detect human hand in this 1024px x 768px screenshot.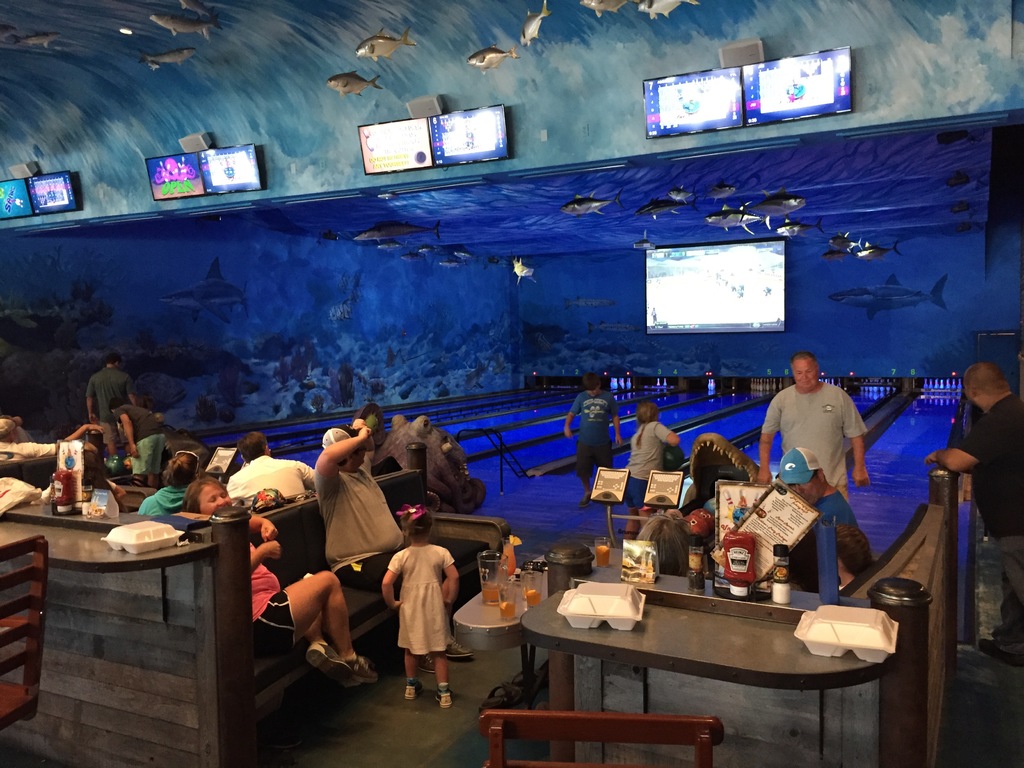
Detection: 613,435,625,449.
